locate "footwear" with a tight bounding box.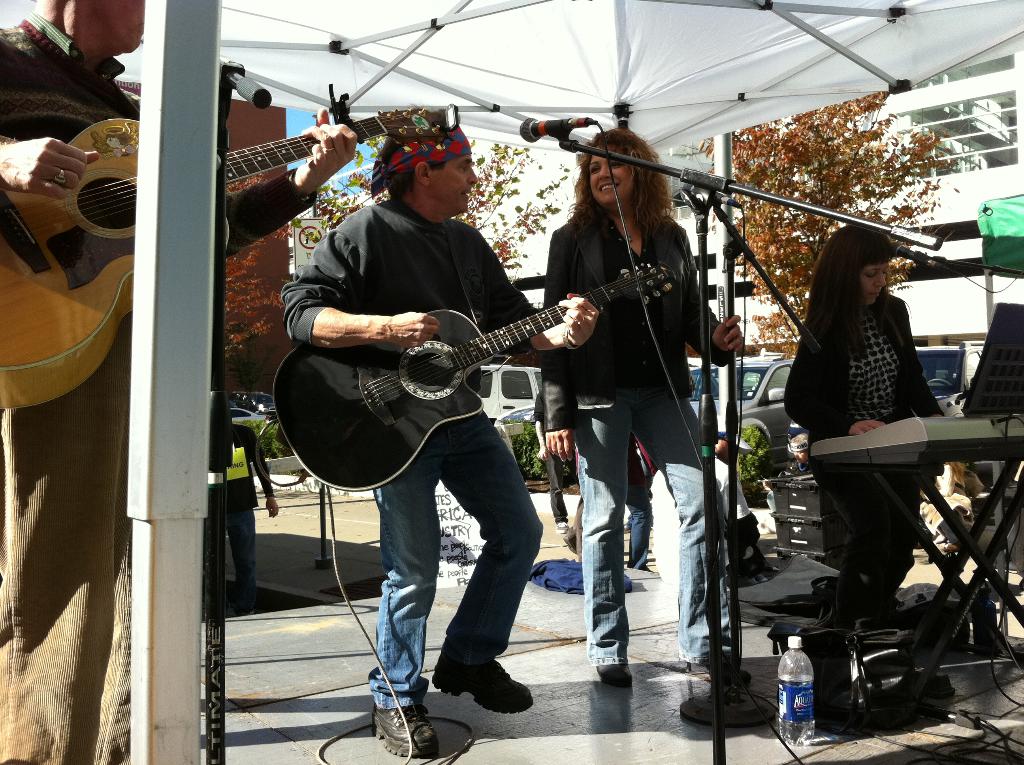
595/663/635/684.
